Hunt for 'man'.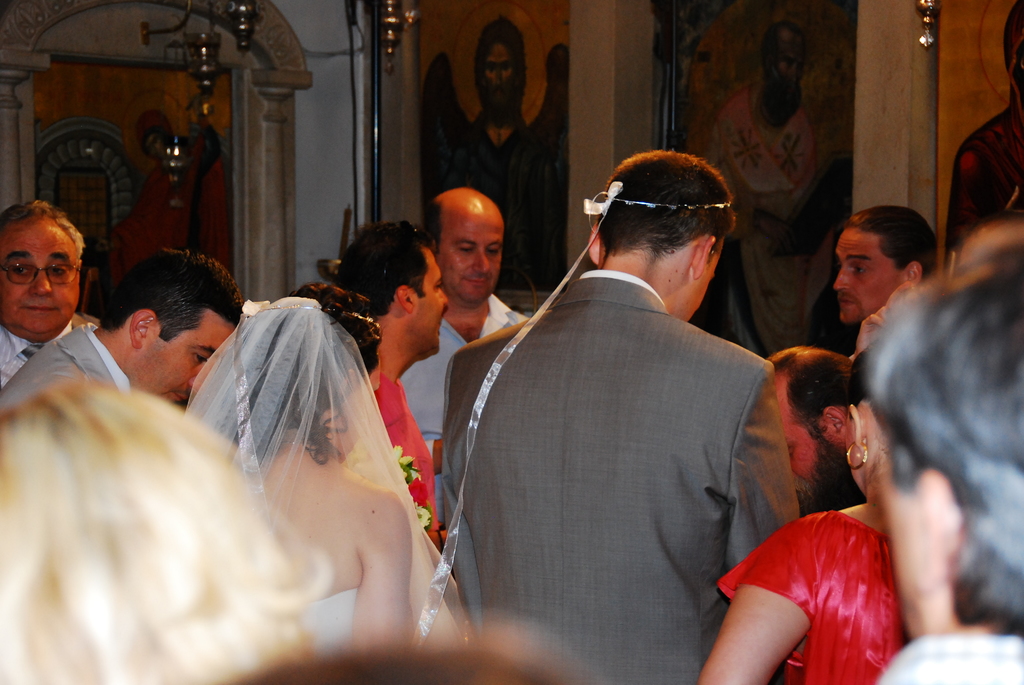
Hunted down at <box>335,223,439,551</box>.
